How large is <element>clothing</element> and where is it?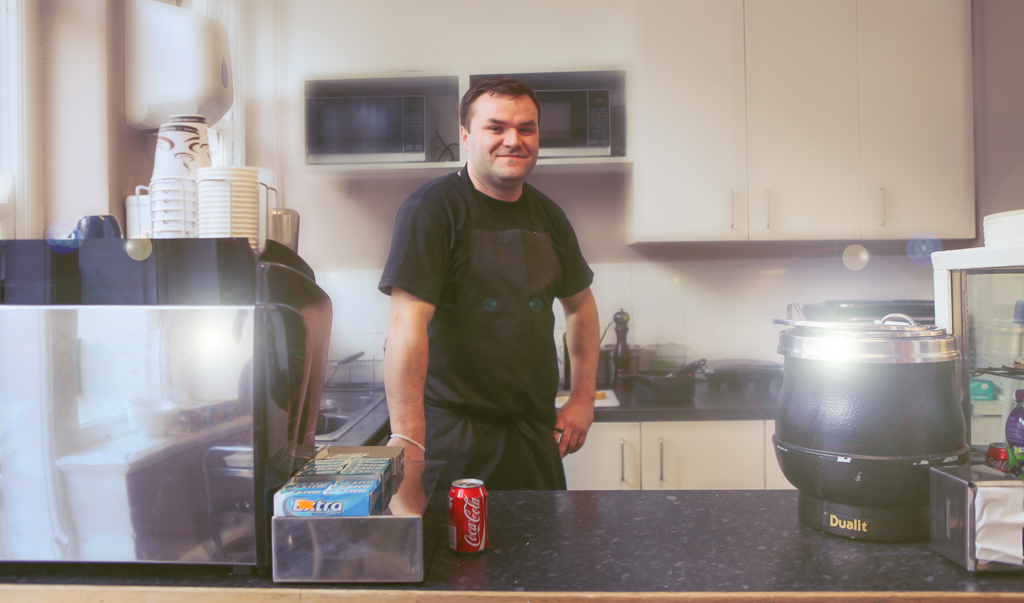
Bounding box: <region>377, 140, 598, 499</region>.
